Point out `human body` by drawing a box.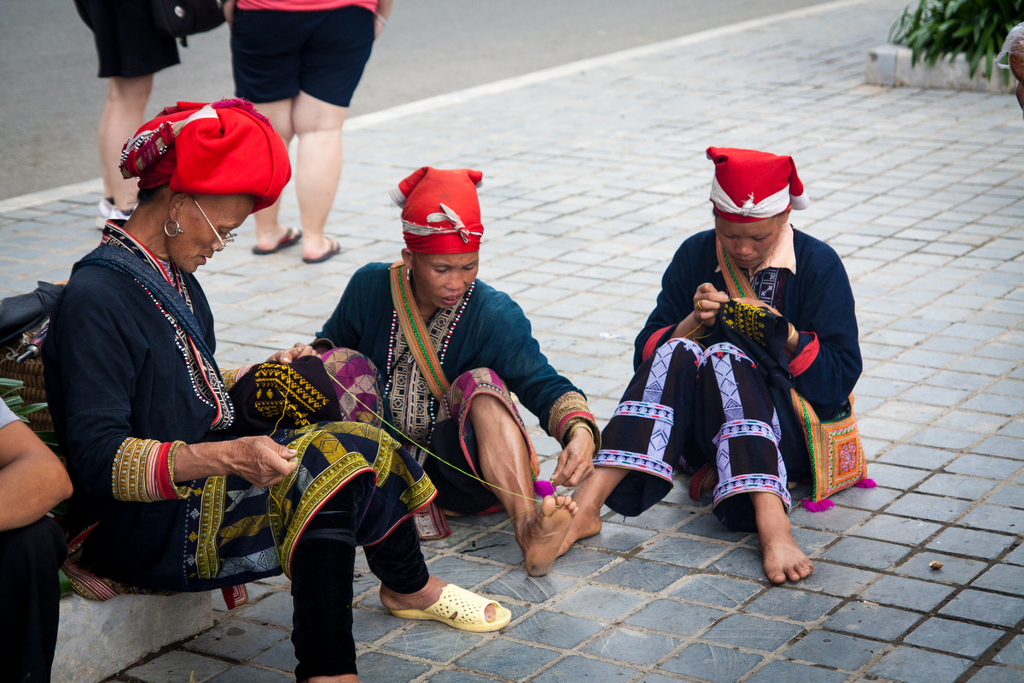
<box>221,0,392,260</box>.
